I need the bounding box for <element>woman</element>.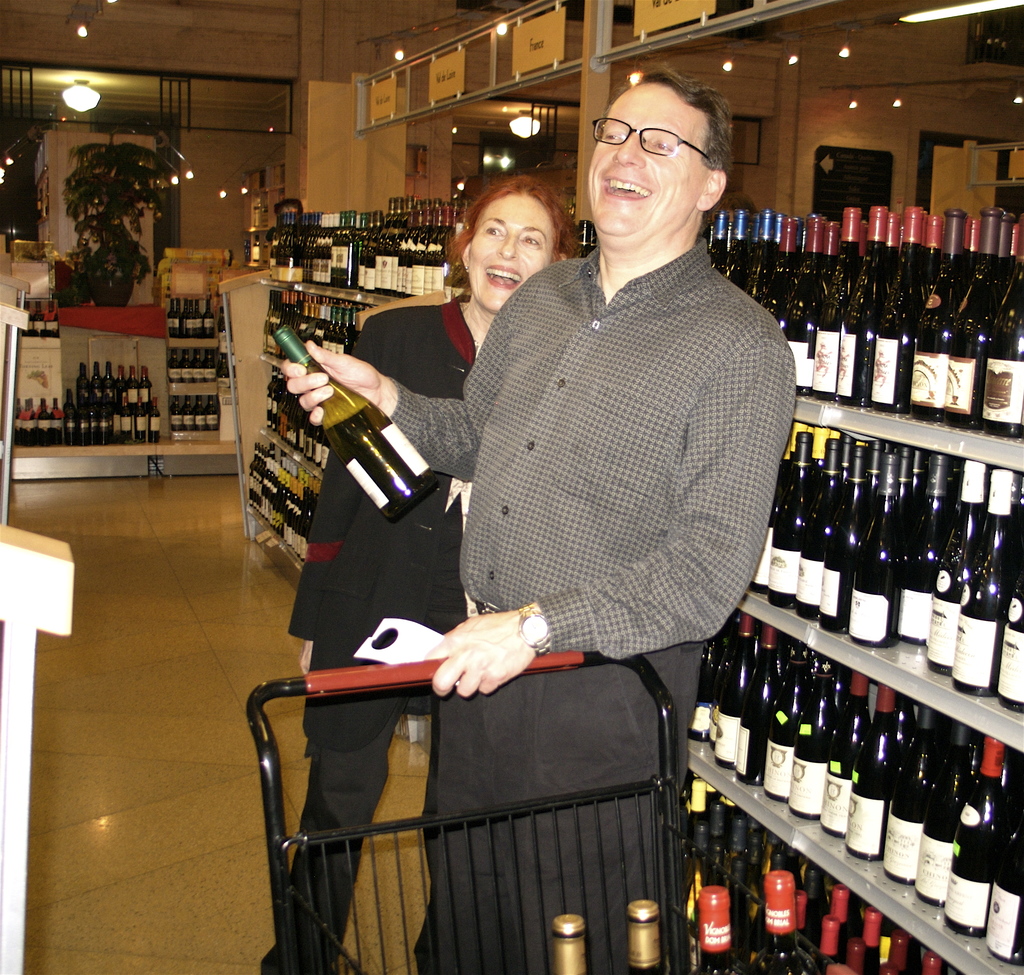
Here it is: [x1=259, y1=174, x2=579, y2=974].
